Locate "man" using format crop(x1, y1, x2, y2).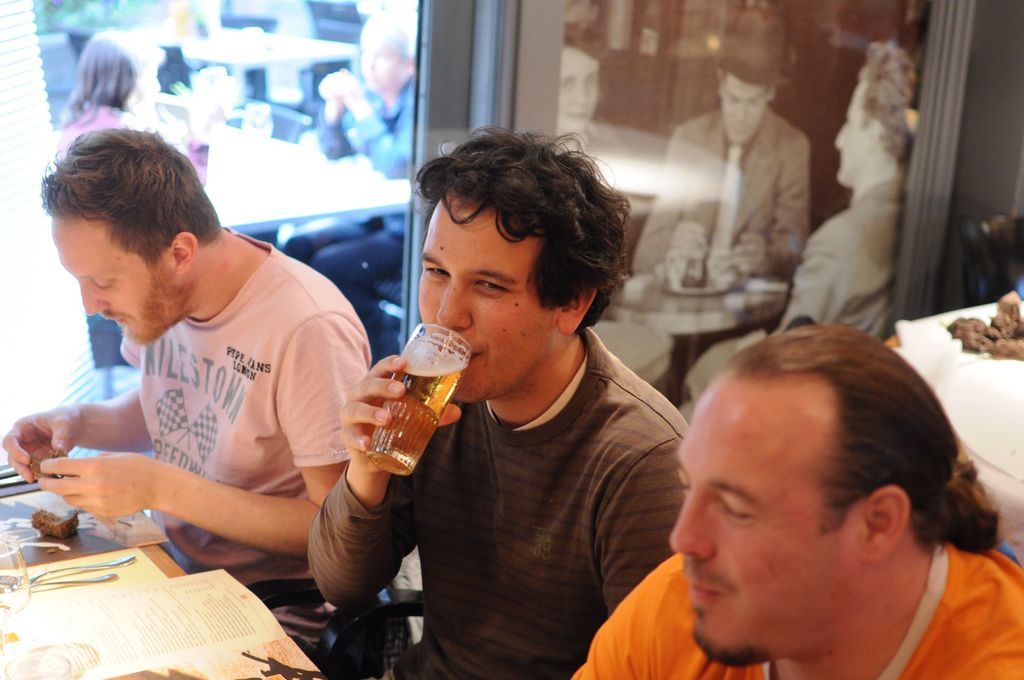
crop(682, 40, 915, 397).
